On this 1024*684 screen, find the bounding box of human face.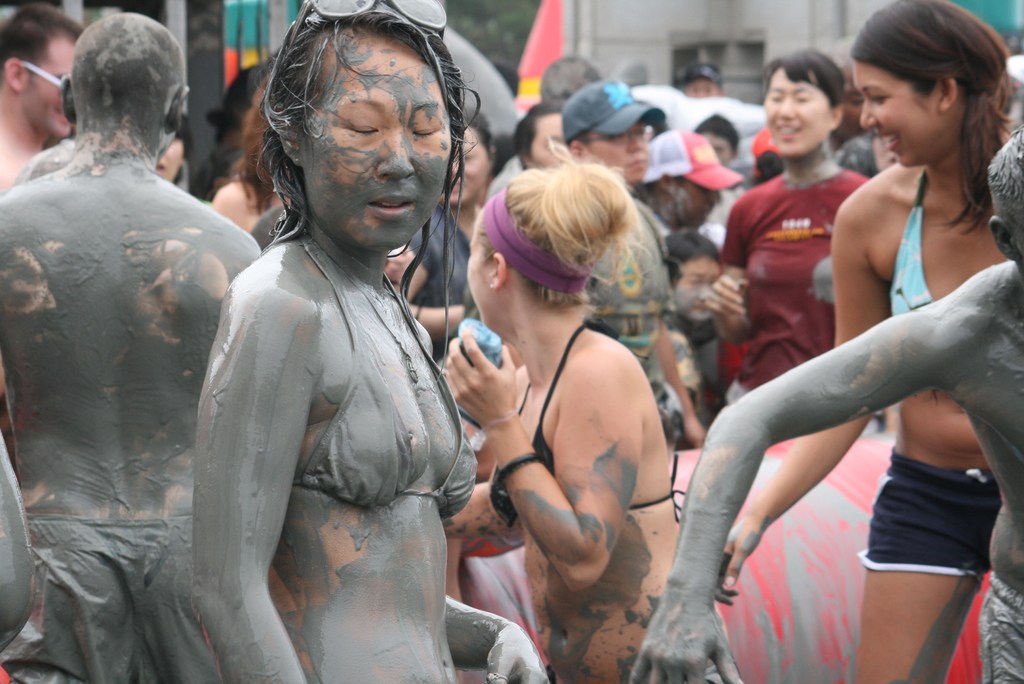
Bounding box: (467, 204, 497, 336).
